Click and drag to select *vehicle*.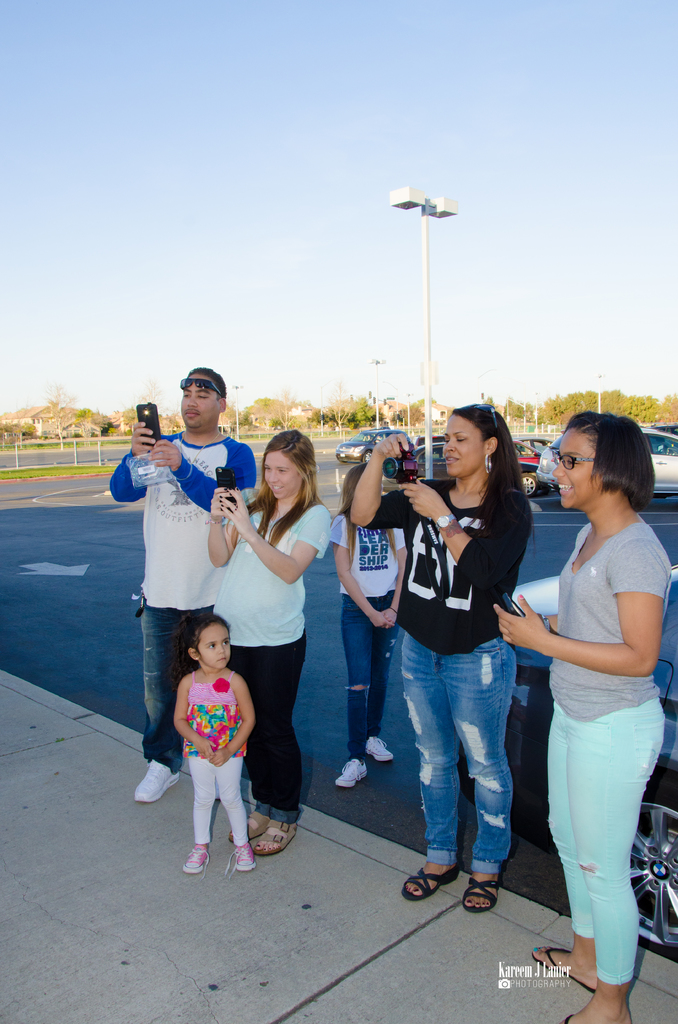
Selection: x1=512, y1=442, x2=537, y2=468.
